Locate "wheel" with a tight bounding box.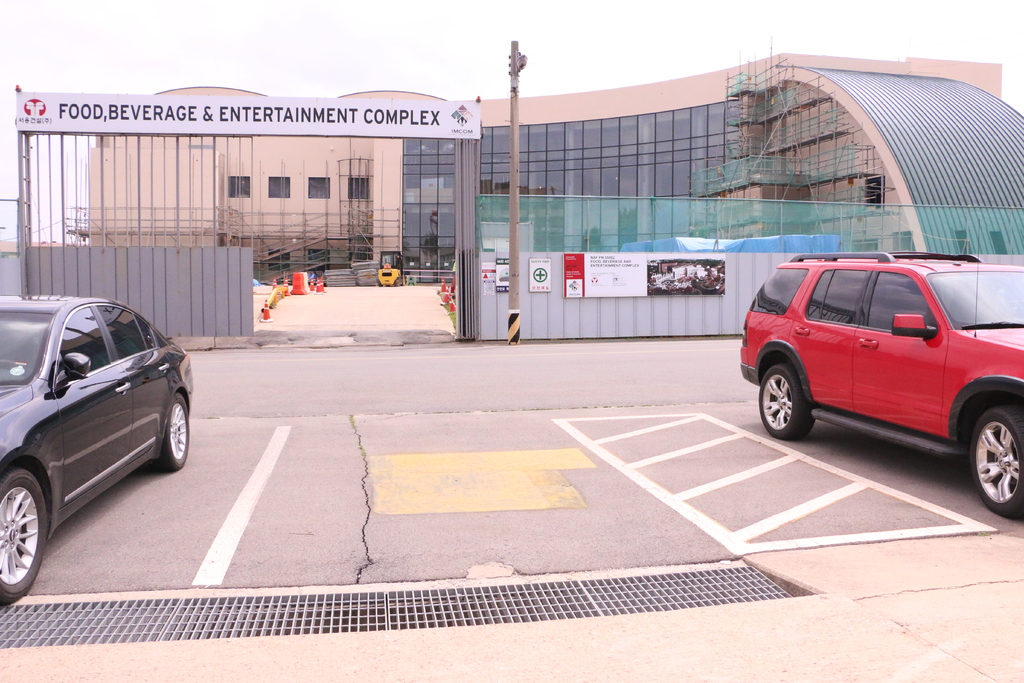
box(967, 402, 1023, 520).
